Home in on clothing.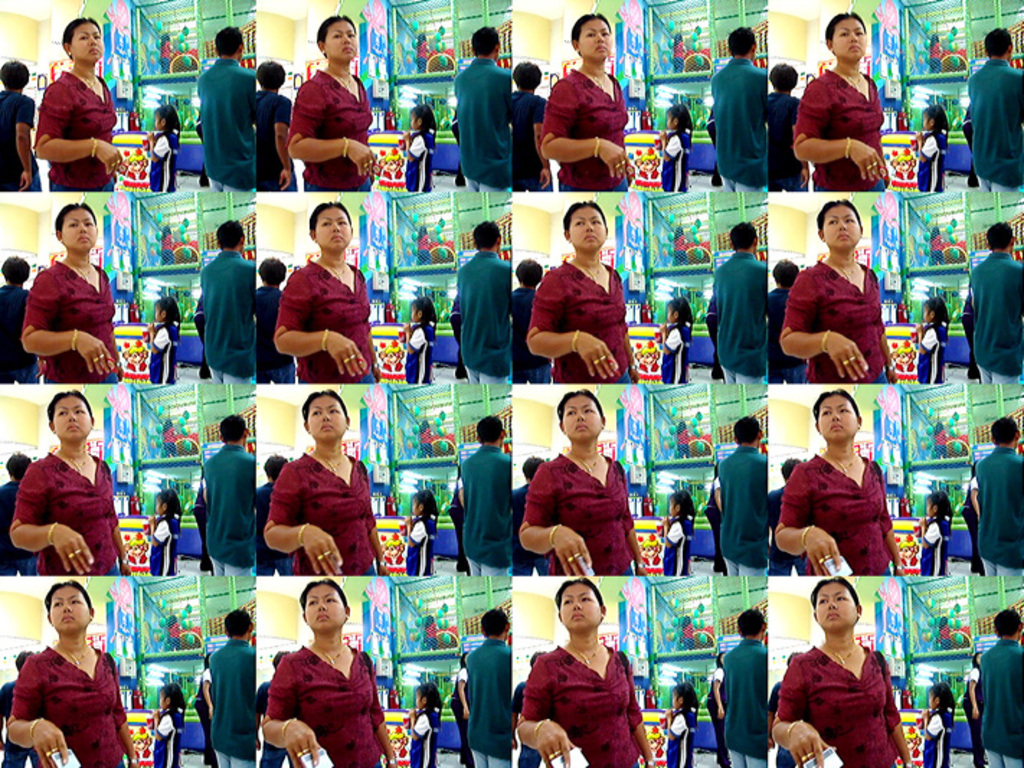
Homed in at bbox=(157, 36, 173, 75).
